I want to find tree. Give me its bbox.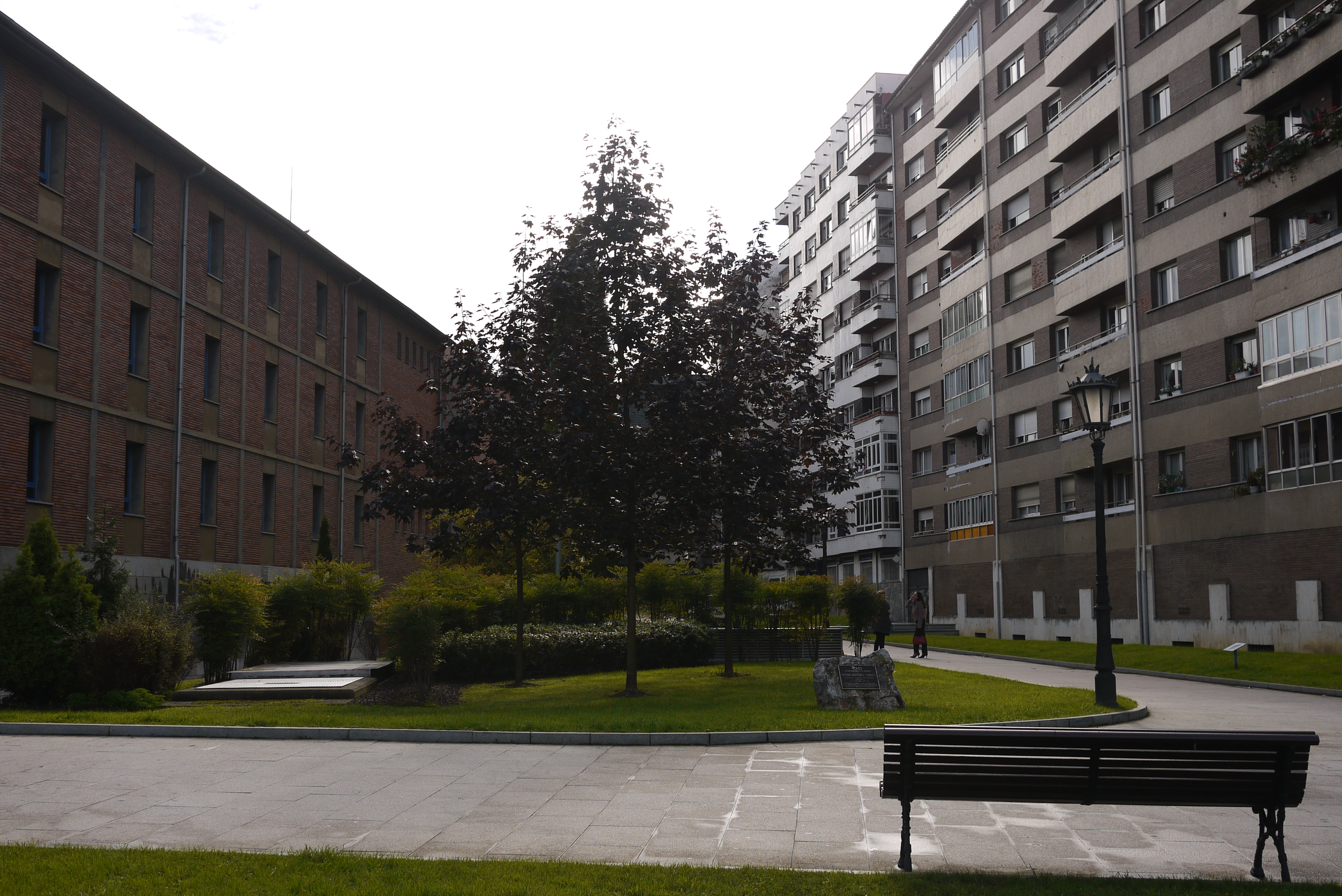
x1=10, y1=174, x2=27, y2=214.
